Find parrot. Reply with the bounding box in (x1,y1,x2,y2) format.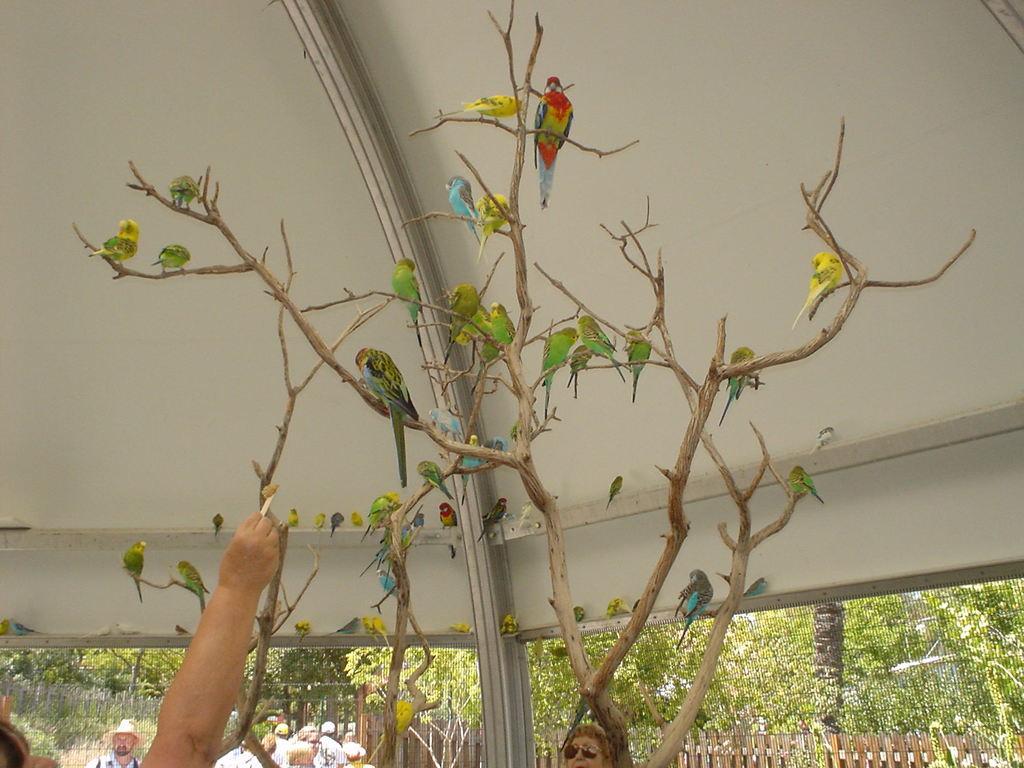
(73,212,144,265).
